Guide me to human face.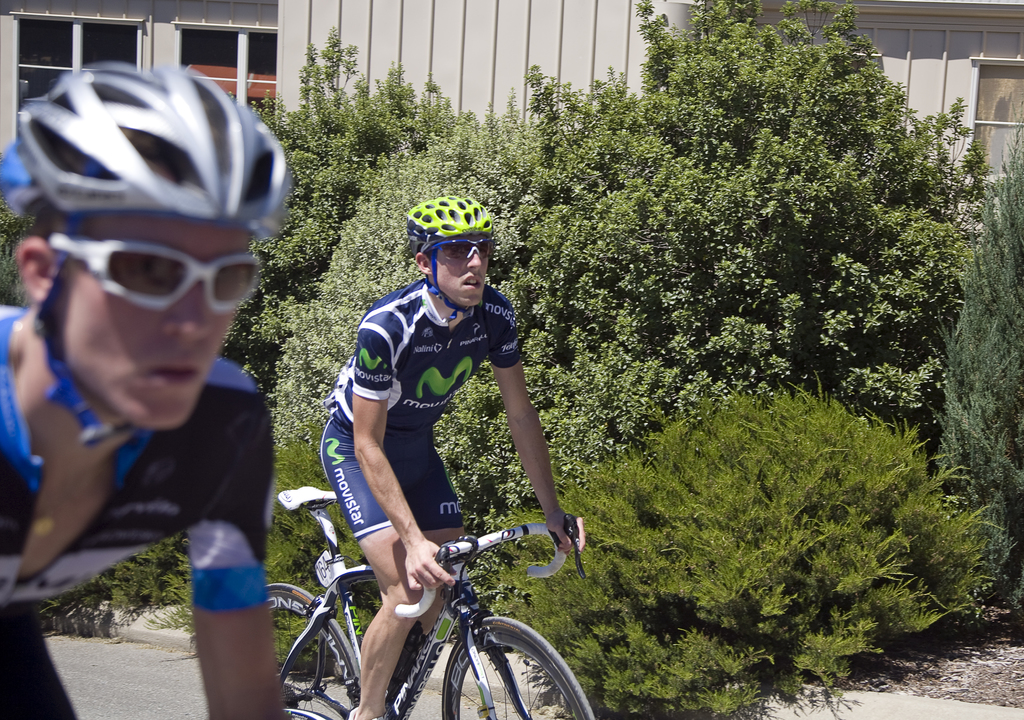
Guidance: l=437, t=239, r=490, b=303.
